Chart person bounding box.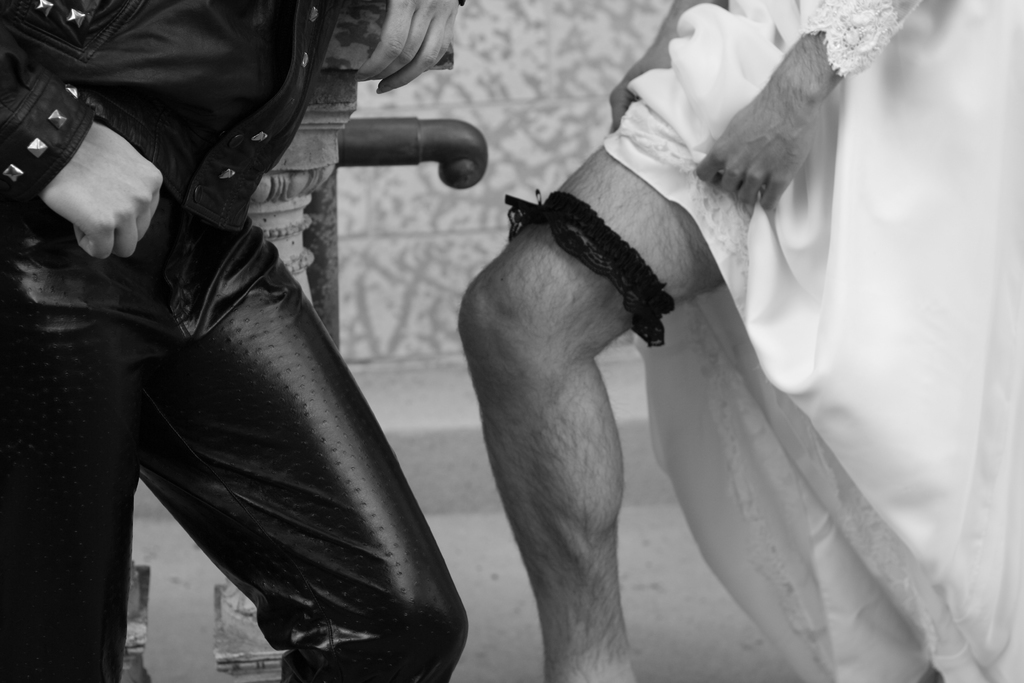
Charted: [455,0,1023,682].
